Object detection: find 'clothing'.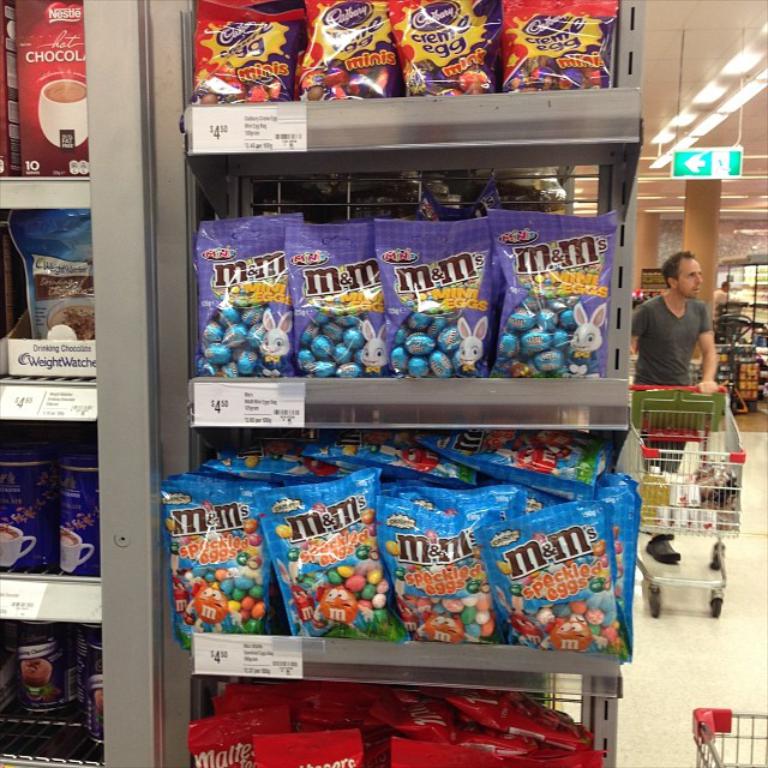
628,294,714,545.
